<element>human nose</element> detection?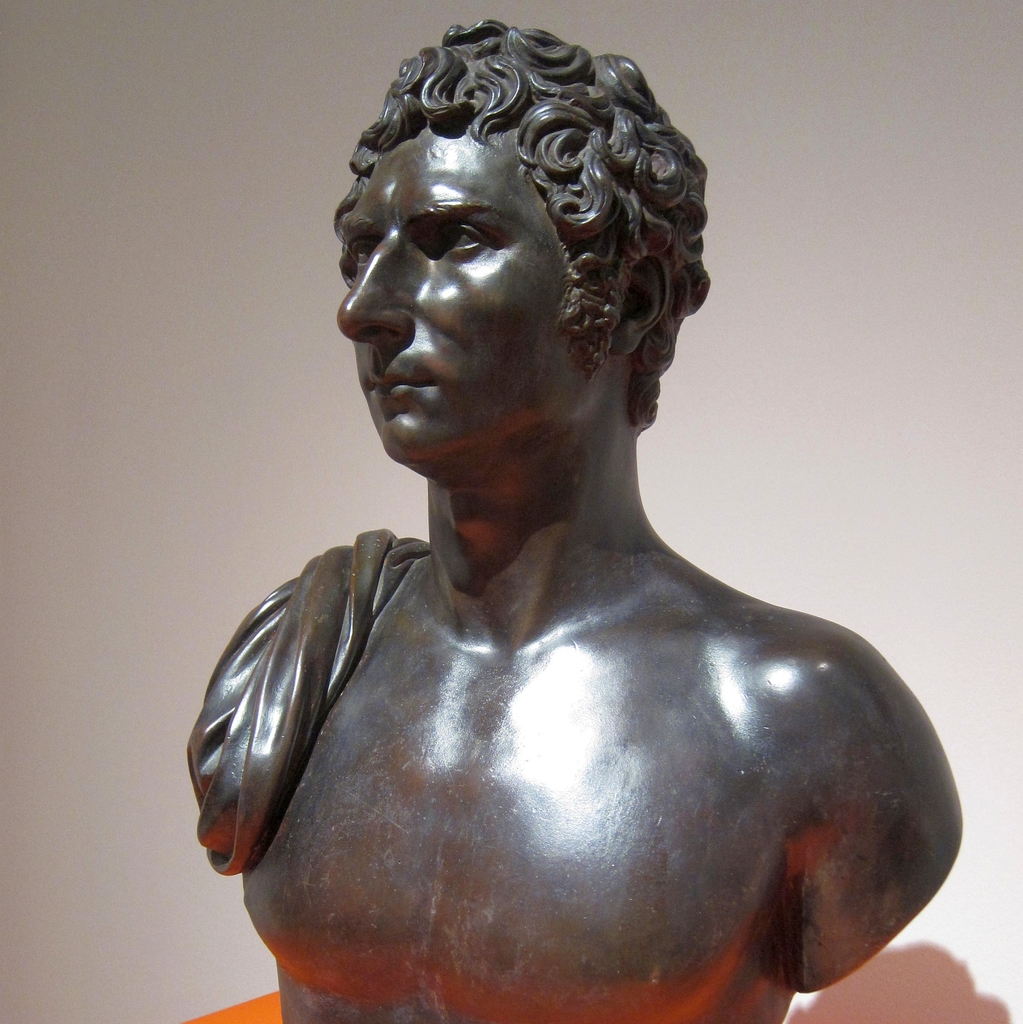
bbox=(333, 225, 416, 354)
